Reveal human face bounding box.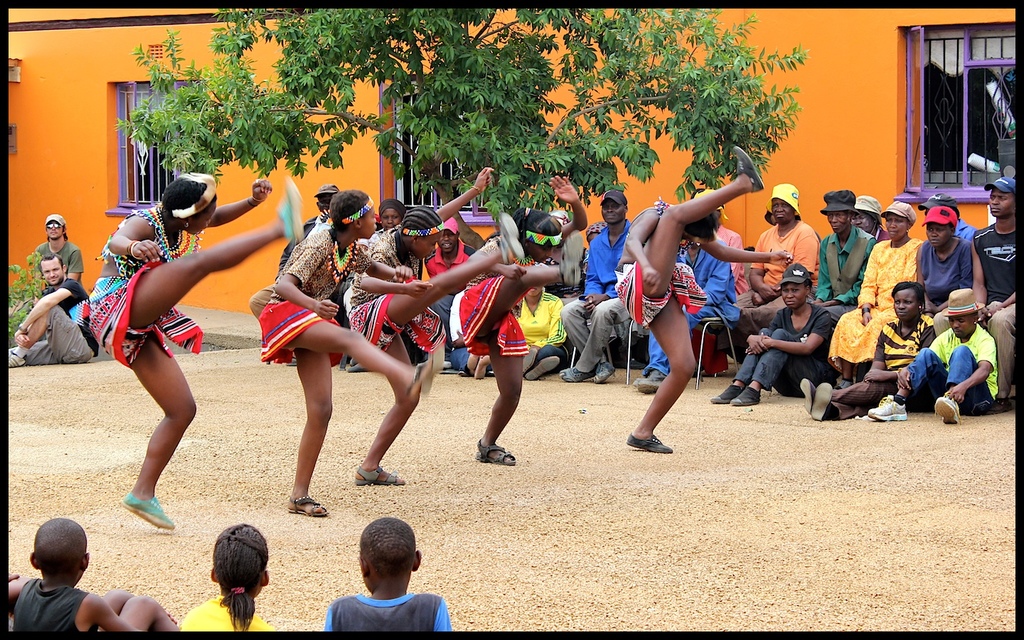
Revealed: 381, 209, 400, 232.
